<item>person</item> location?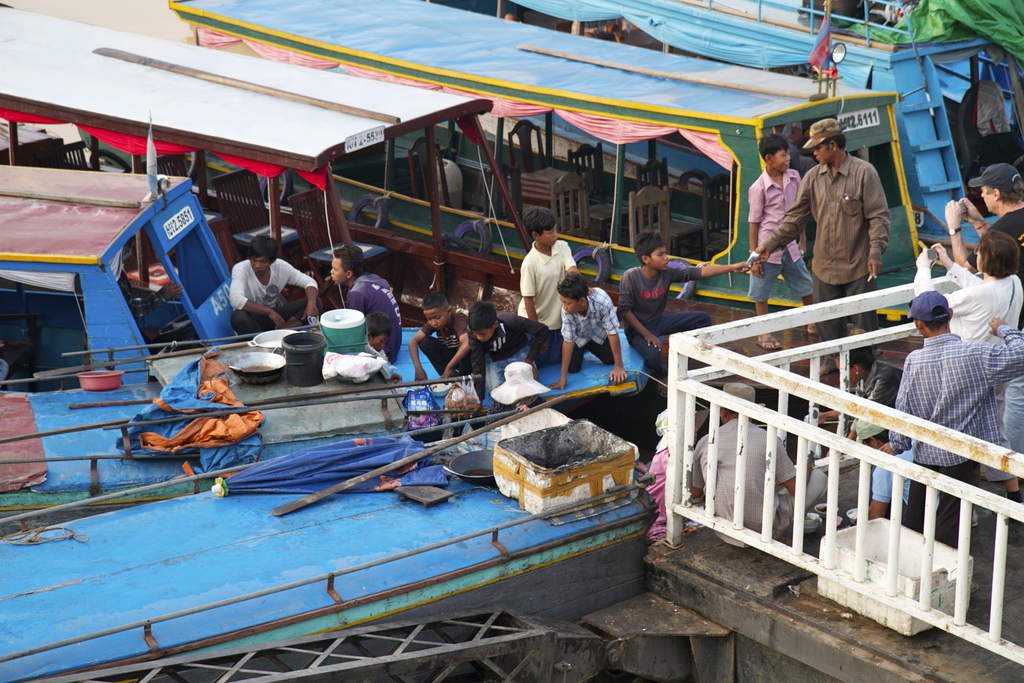
l=401, t=294, r=476, b=393
